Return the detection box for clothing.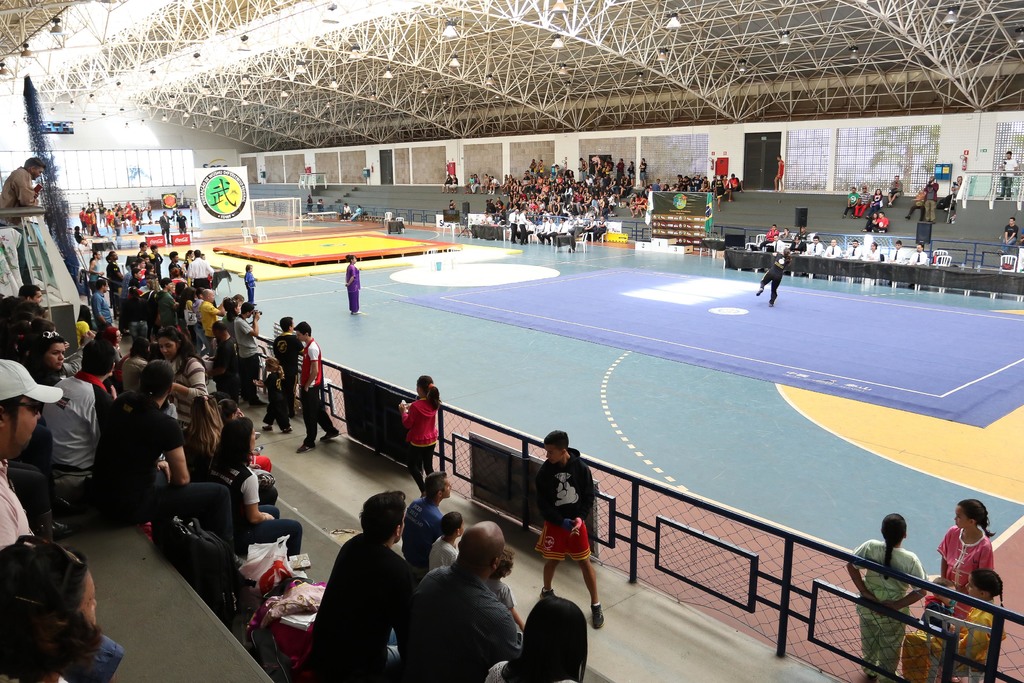
{"left": 169, "top": 353, "right": 208, "bottom": 431}.
